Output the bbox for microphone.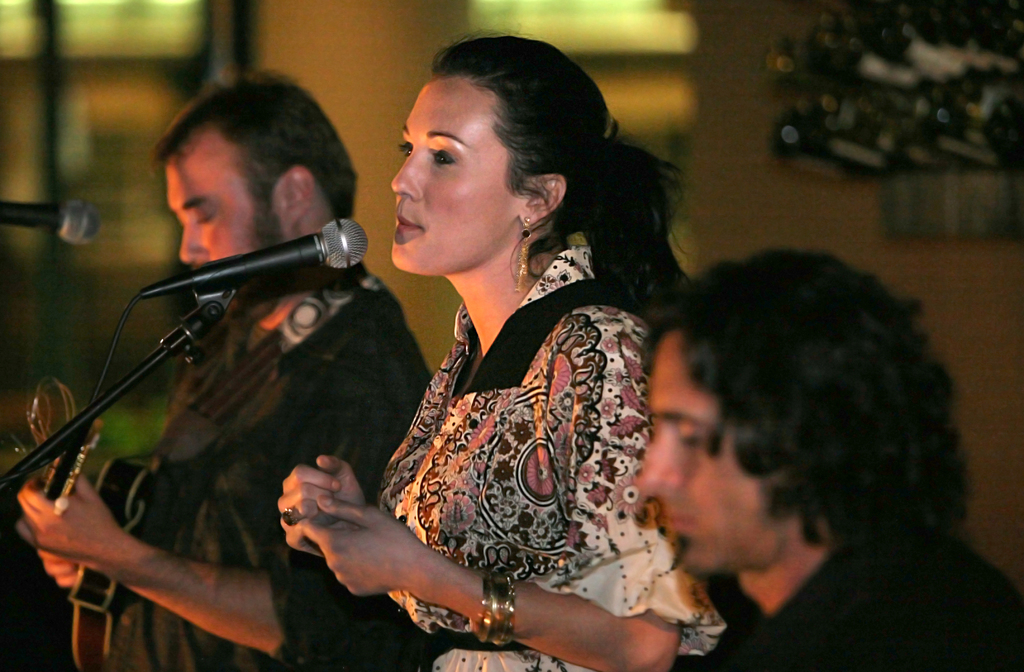
0/190/98/249.
